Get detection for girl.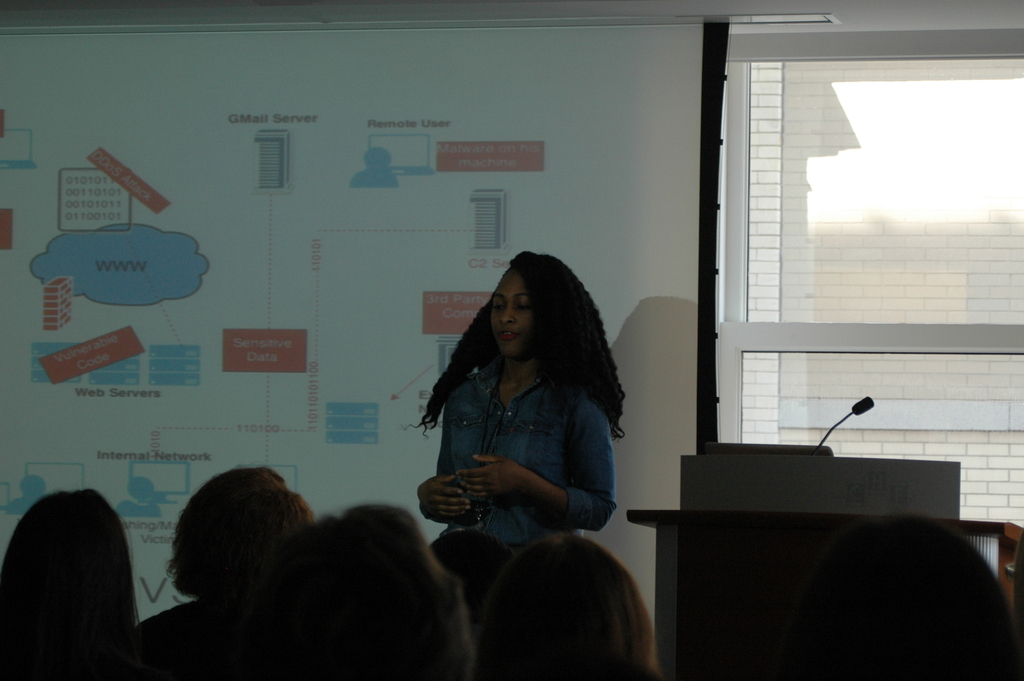
Detection: bbox=[400, 249, 626, 554].
